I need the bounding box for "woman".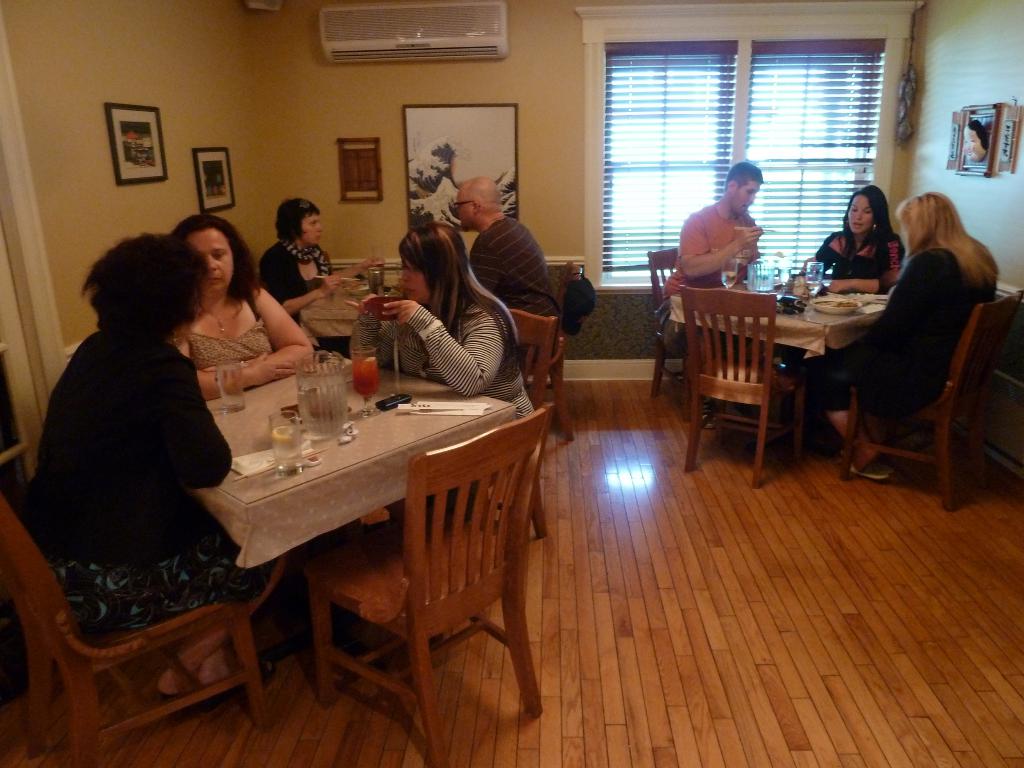
Here it is: locate(808, 184, 899, 292).
